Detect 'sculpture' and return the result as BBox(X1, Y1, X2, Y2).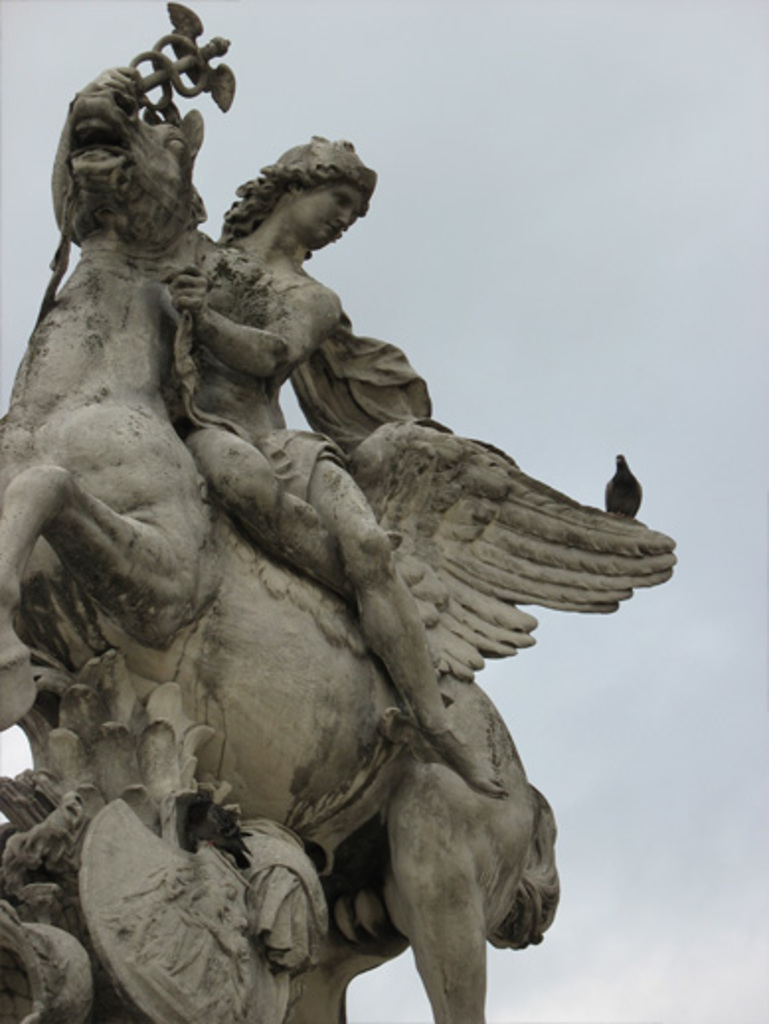
BBox(0, 0, 678, 1022).
